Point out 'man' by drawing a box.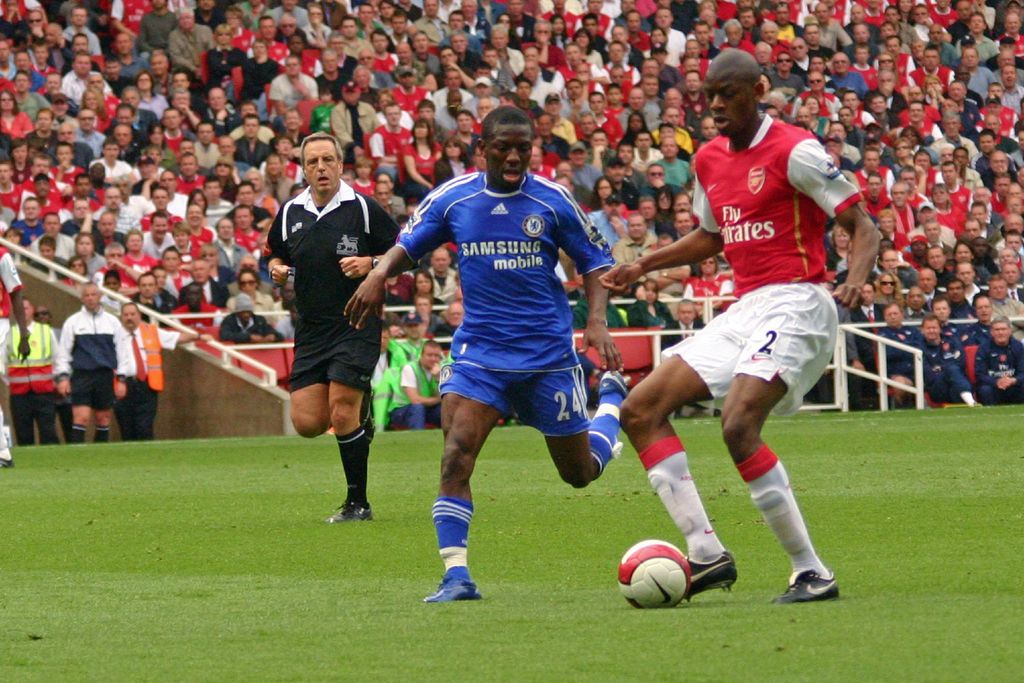
detection(176, 156, 209, 197).
